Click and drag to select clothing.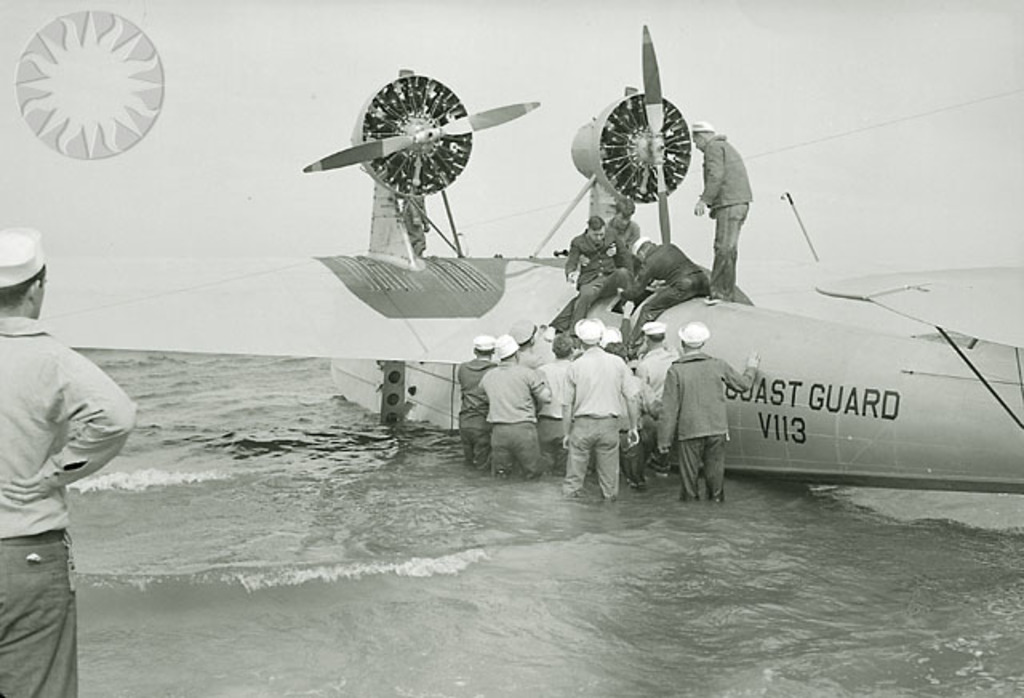
Selection: [568,237,635,344].
